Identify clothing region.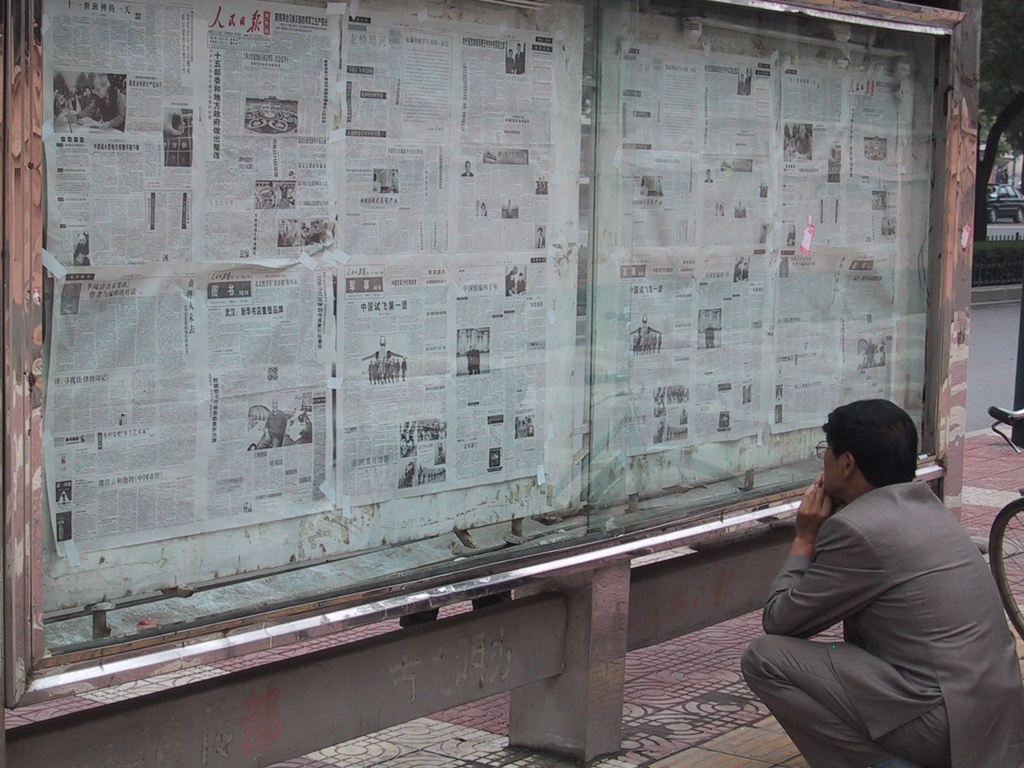
Region: 515:52:525:74.
